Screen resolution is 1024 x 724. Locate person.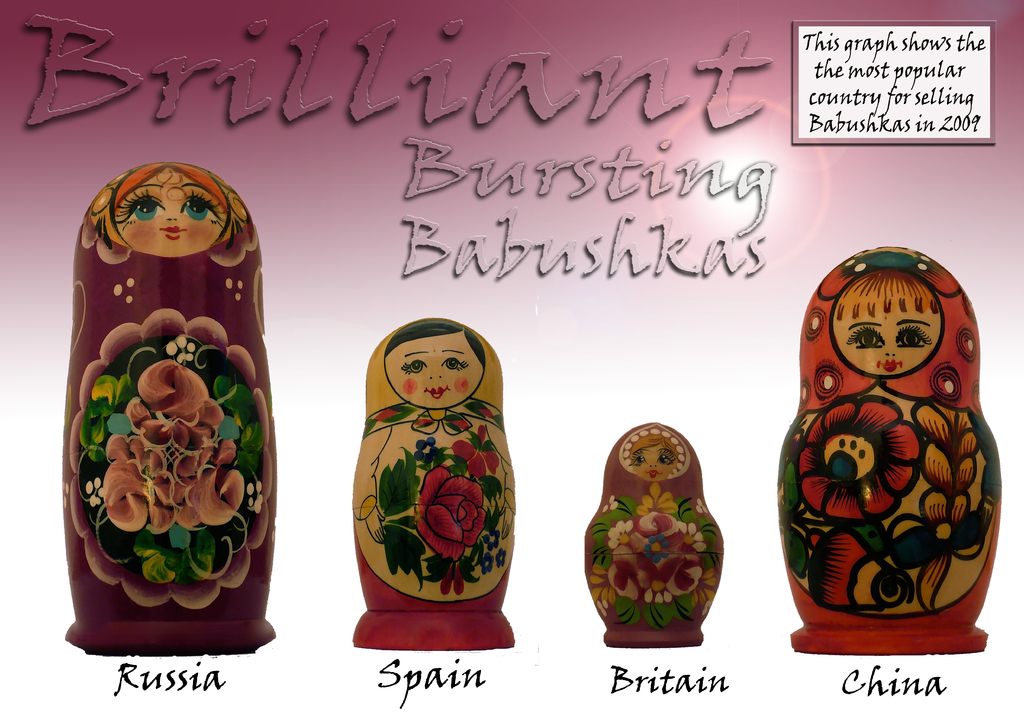
385, 319, 486, 406.
